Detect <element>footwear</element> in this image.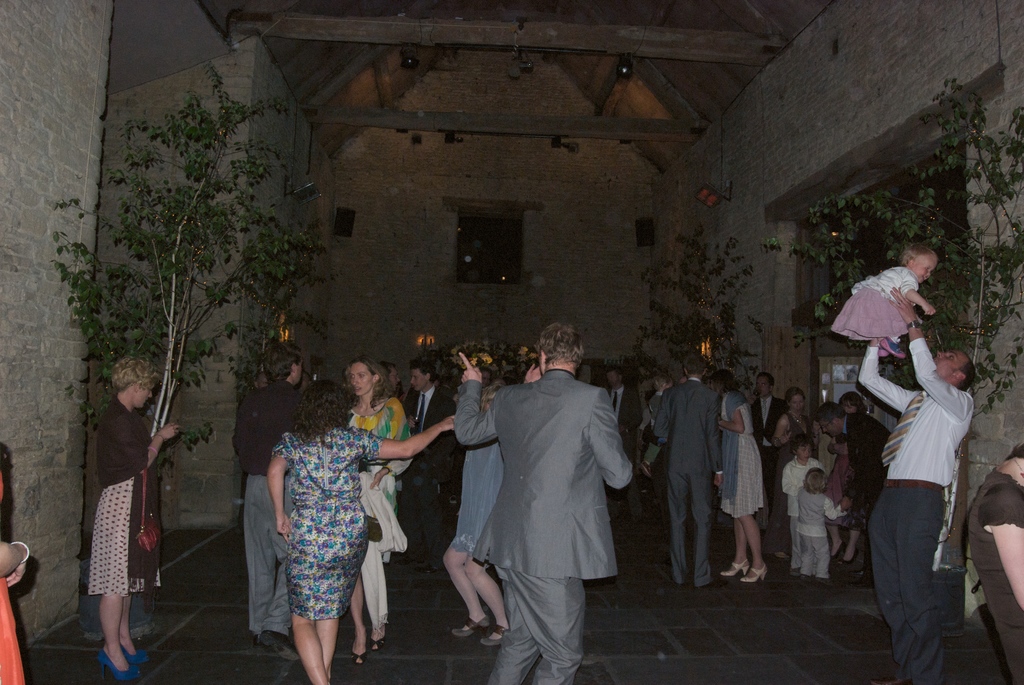
Detection: (723, 559, 751, 579).
